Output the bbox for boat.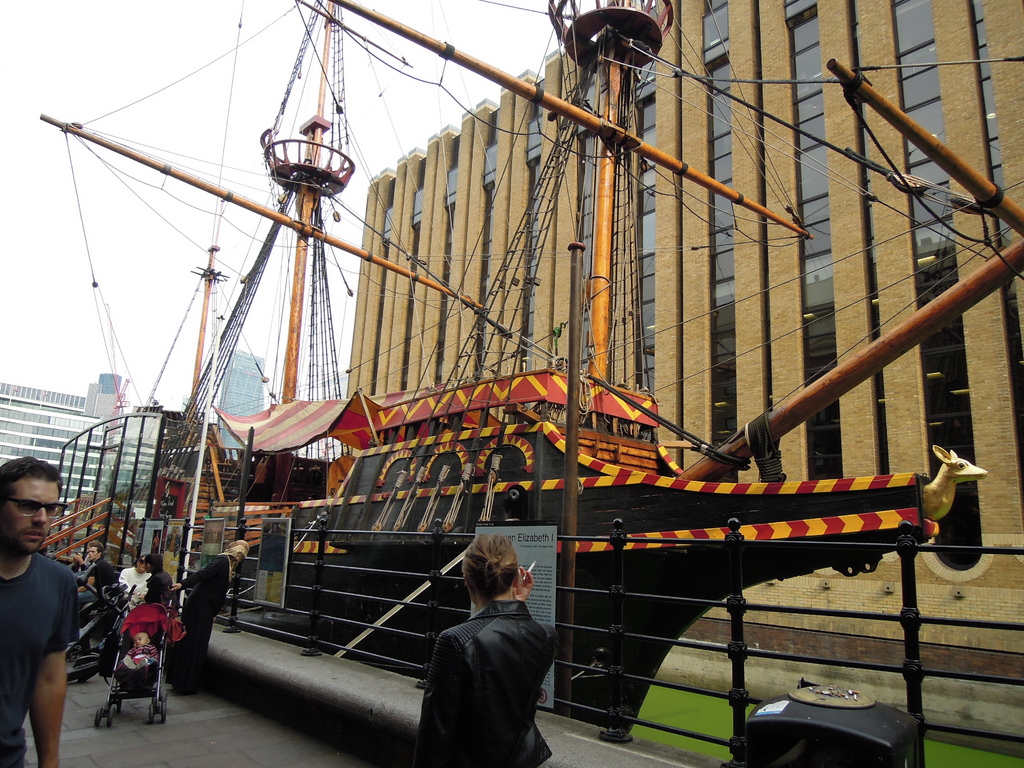
[x1=57, y1=6, x2=1023, y2=764].
